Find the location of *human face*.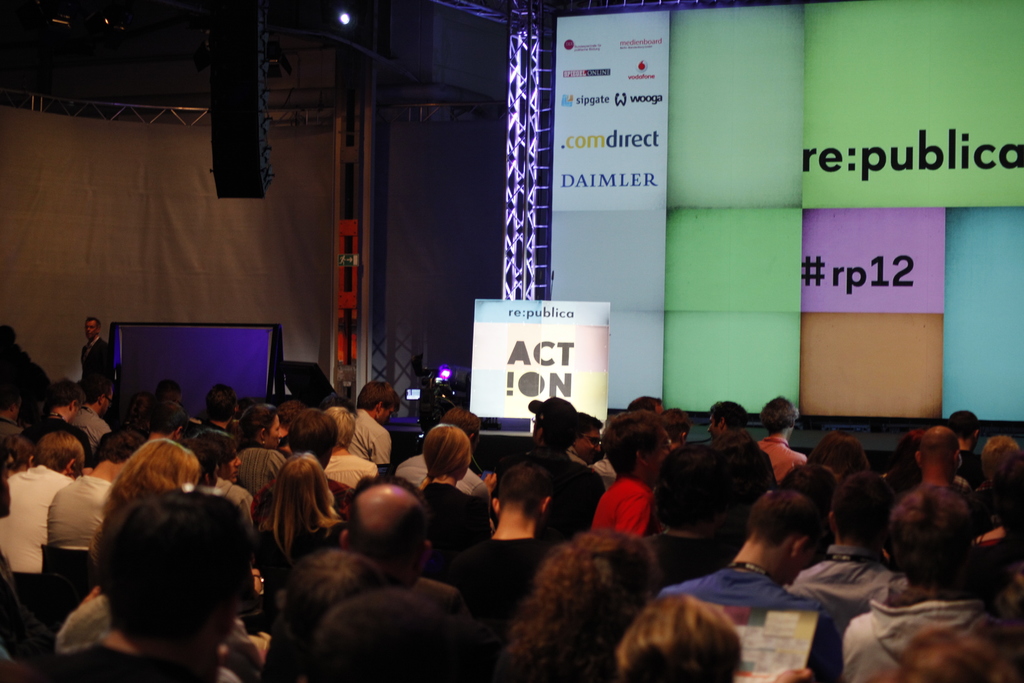
Location: 269/416/284/448.
